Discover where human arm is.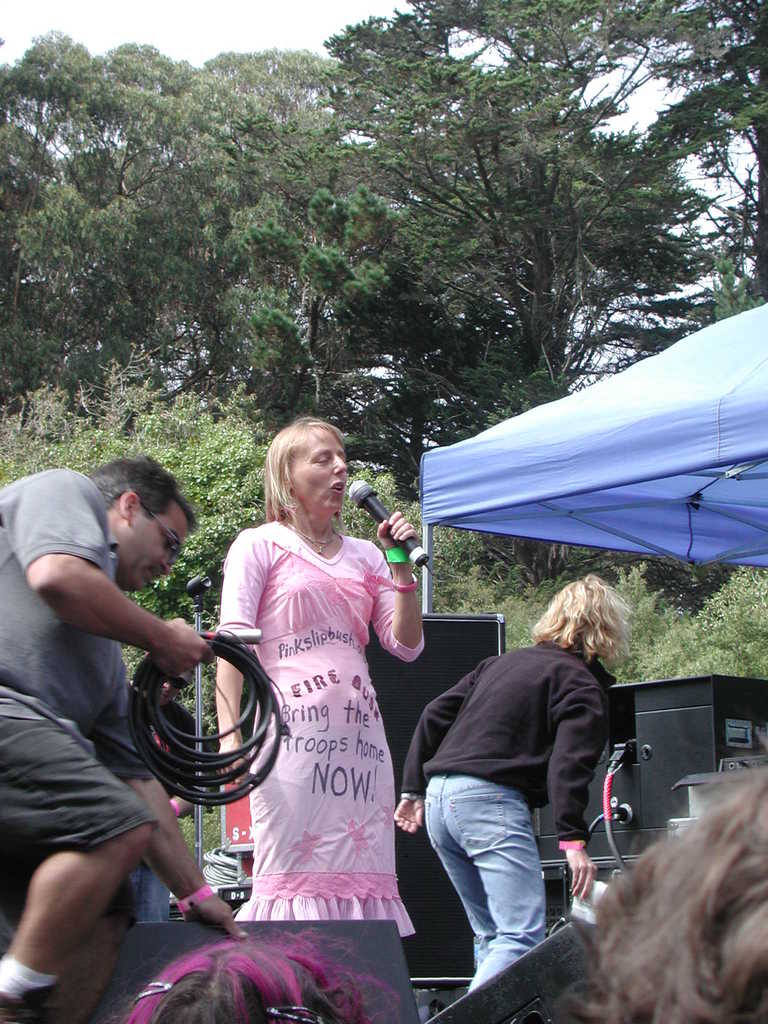
Discovered at 115,679,248,817.
